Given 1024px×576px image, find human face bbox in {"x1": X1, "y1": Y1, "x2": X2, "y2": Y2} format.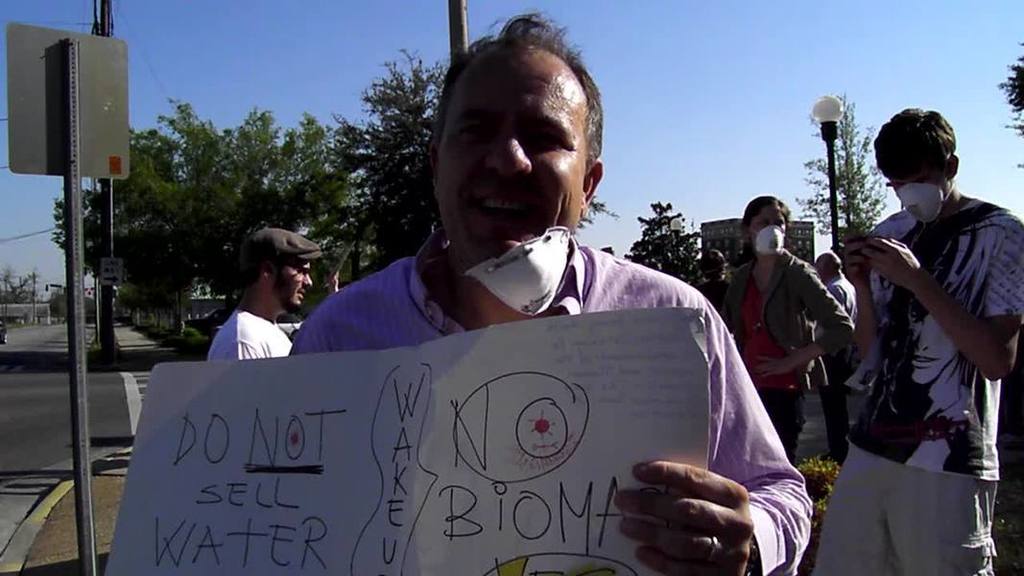
{"x1": 441, "y1": 35, "x2": 599, "y2": 260}.
